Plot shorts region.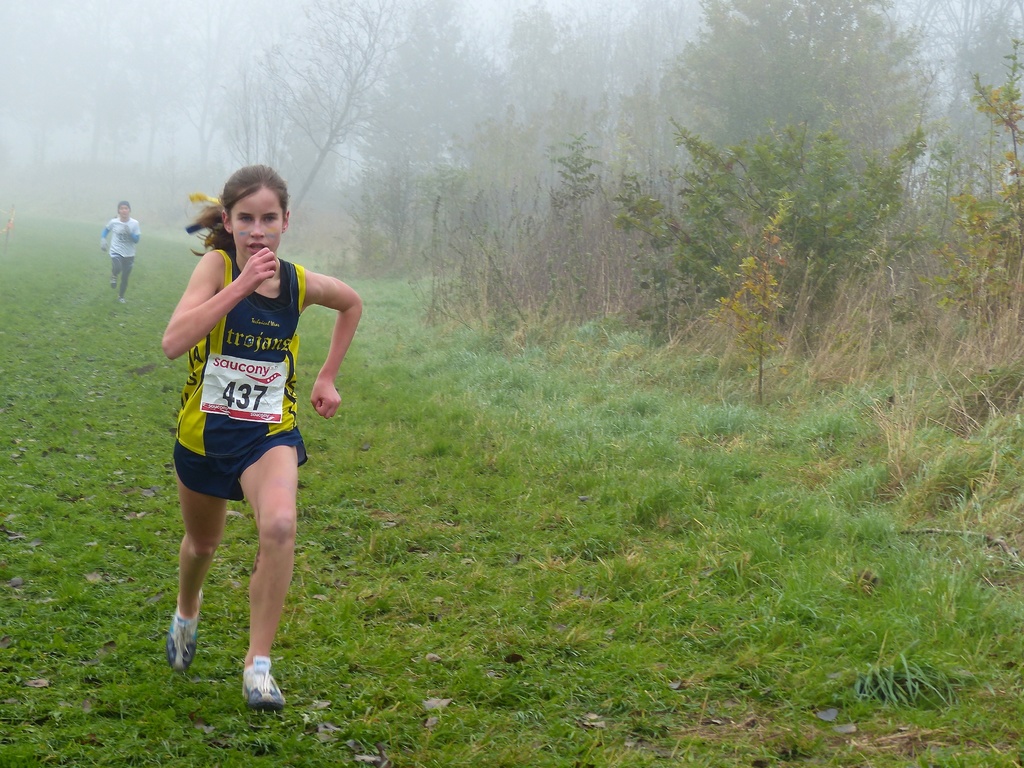
Plotted at bbox(172, 428, 308, 501).
